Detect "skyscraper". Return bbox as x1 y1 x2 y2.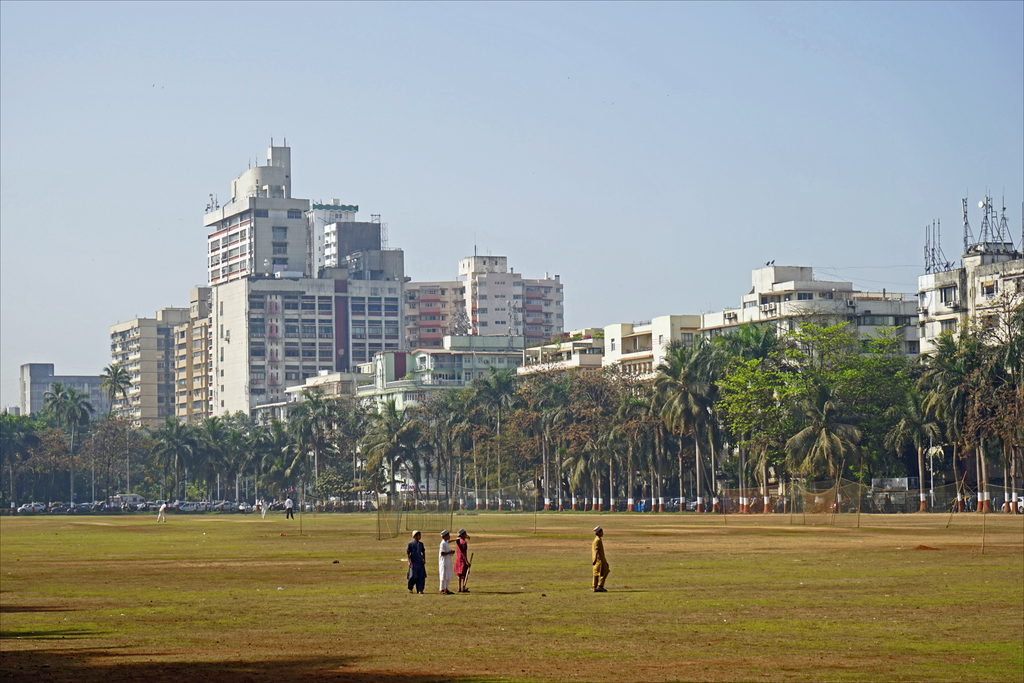
397 251 561 357.
